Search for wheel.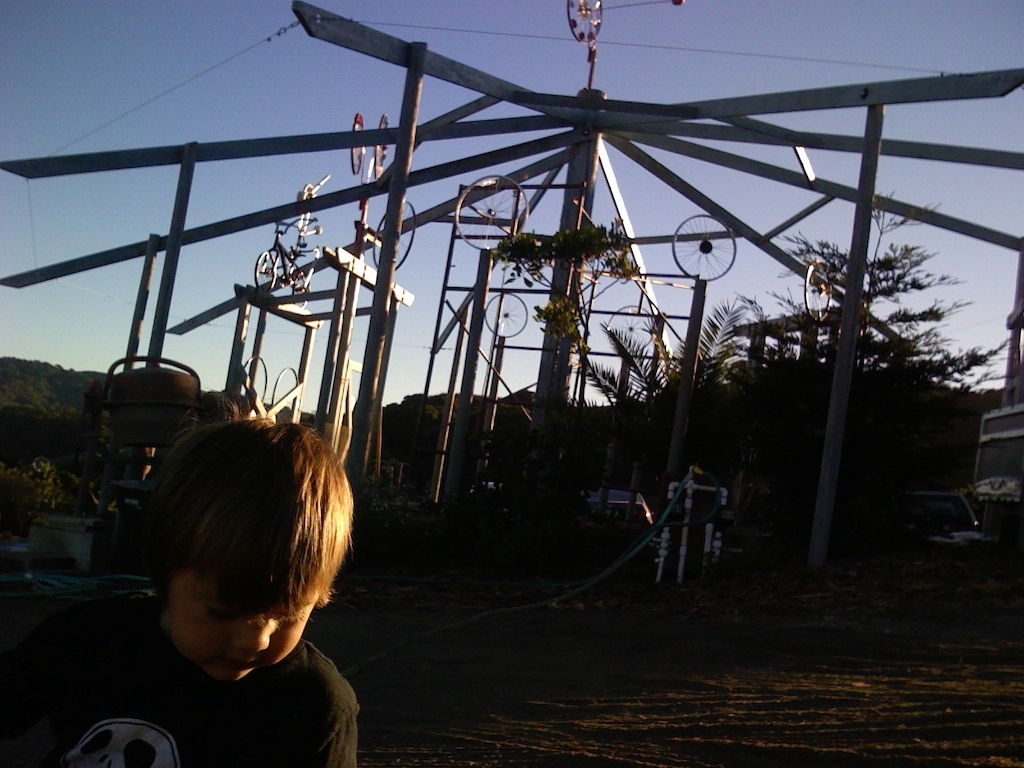
Found at [x1=370, y1=196, x2=420, y2=276].
